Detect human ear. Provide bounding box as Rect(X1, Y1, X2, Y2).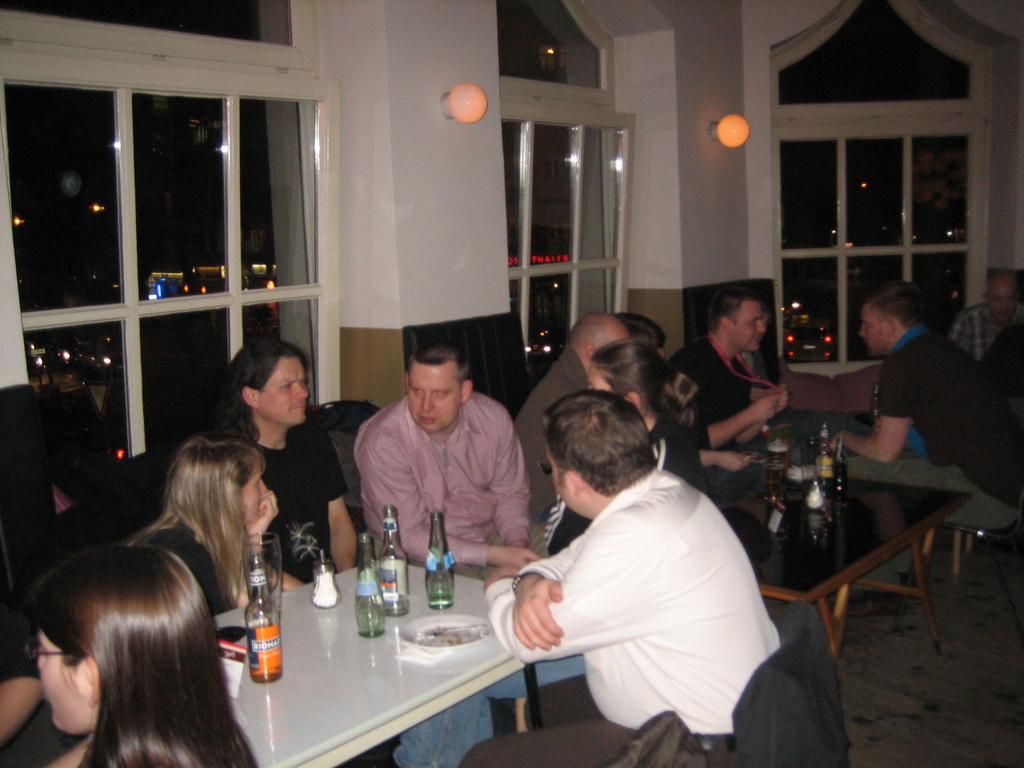
Rect(84, 653, 104, 708).
